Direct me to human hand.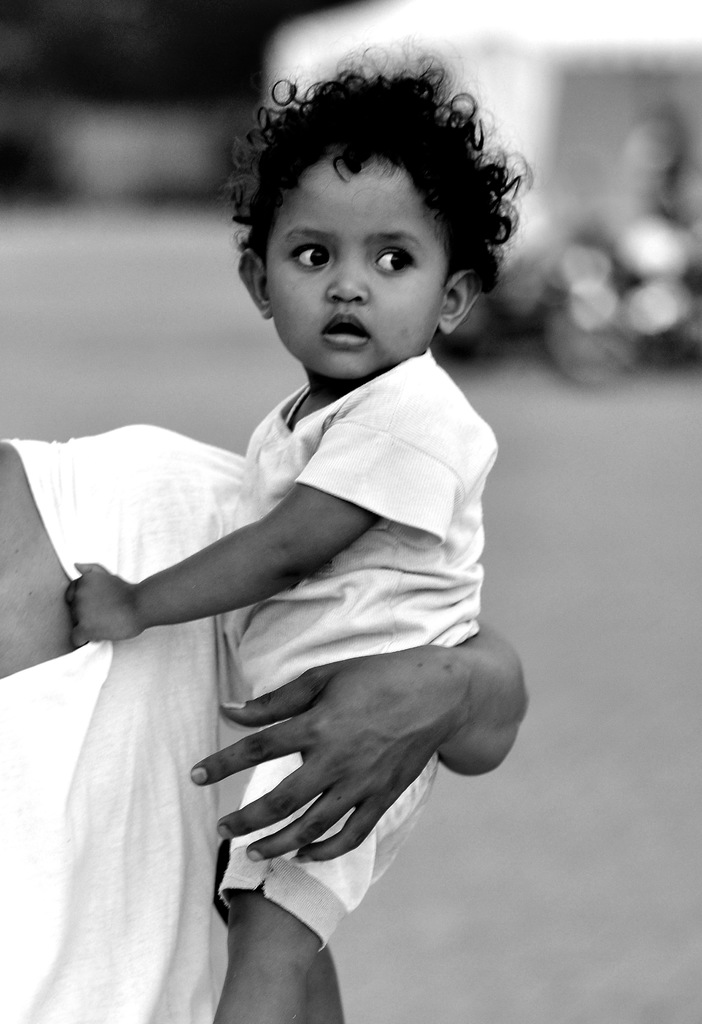
Direction: bbox(63, 557, 145, 648).
